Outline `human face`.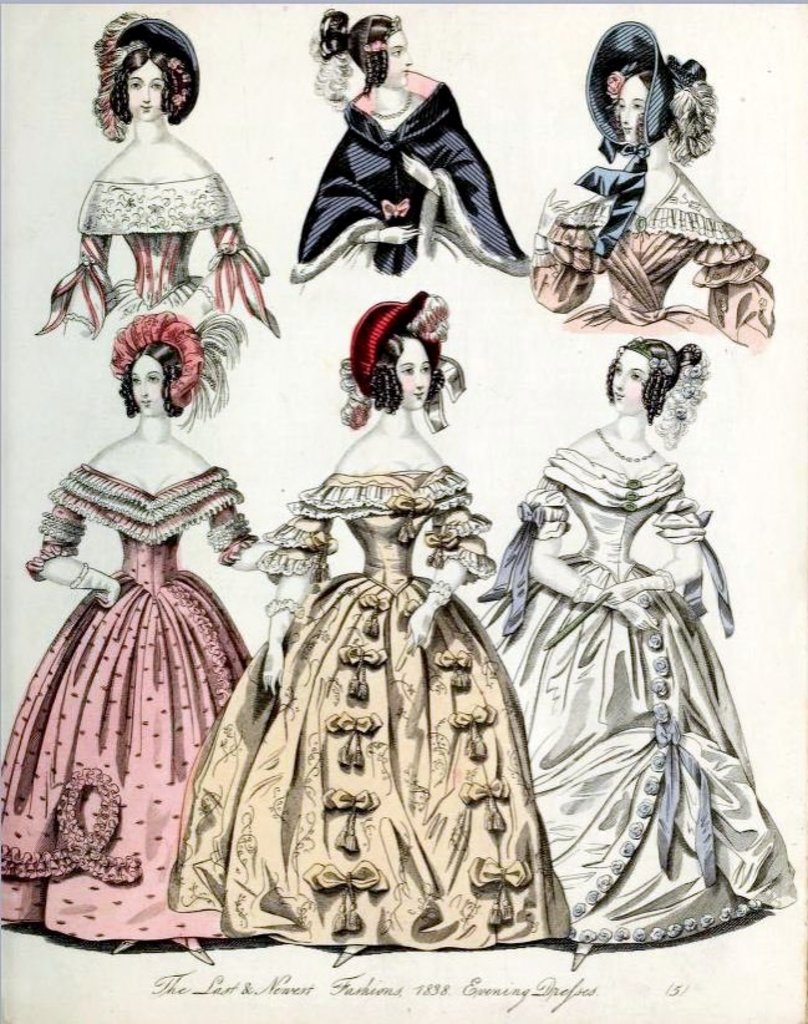
Outline: l=387, t=333, r=432, b=411.
